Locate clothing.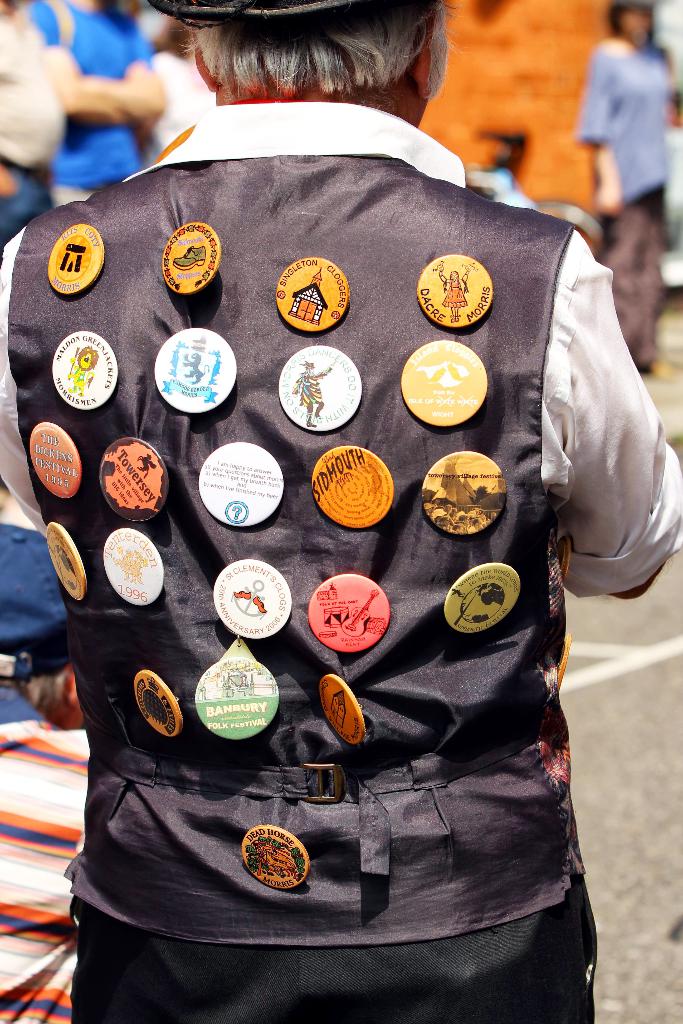
Bounding box: detection(0, 101, 682, 1023).
